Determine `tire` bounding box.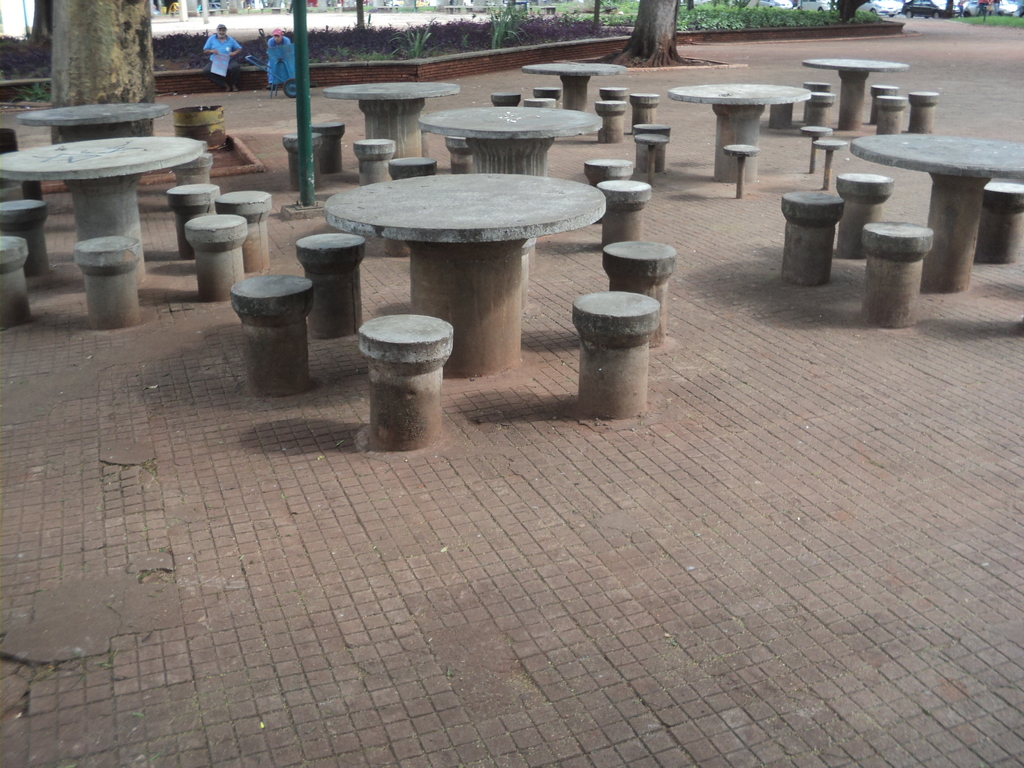
Determined: 280:76:296:100.
